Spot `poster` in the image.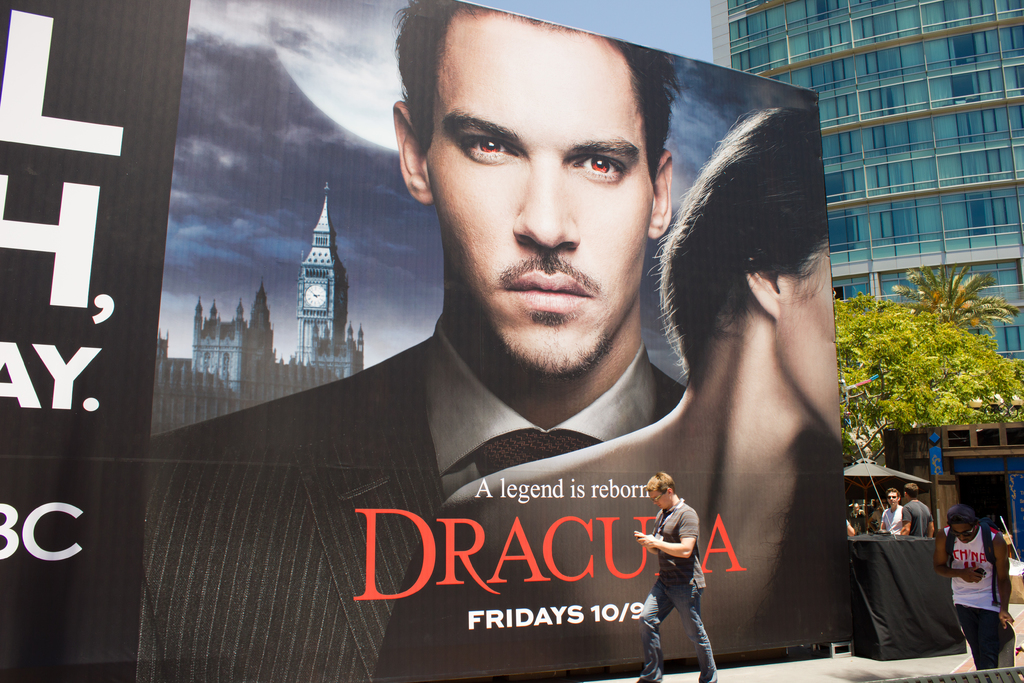
`poster` found at x1=139, y1=0, x2=856, y2=682.
